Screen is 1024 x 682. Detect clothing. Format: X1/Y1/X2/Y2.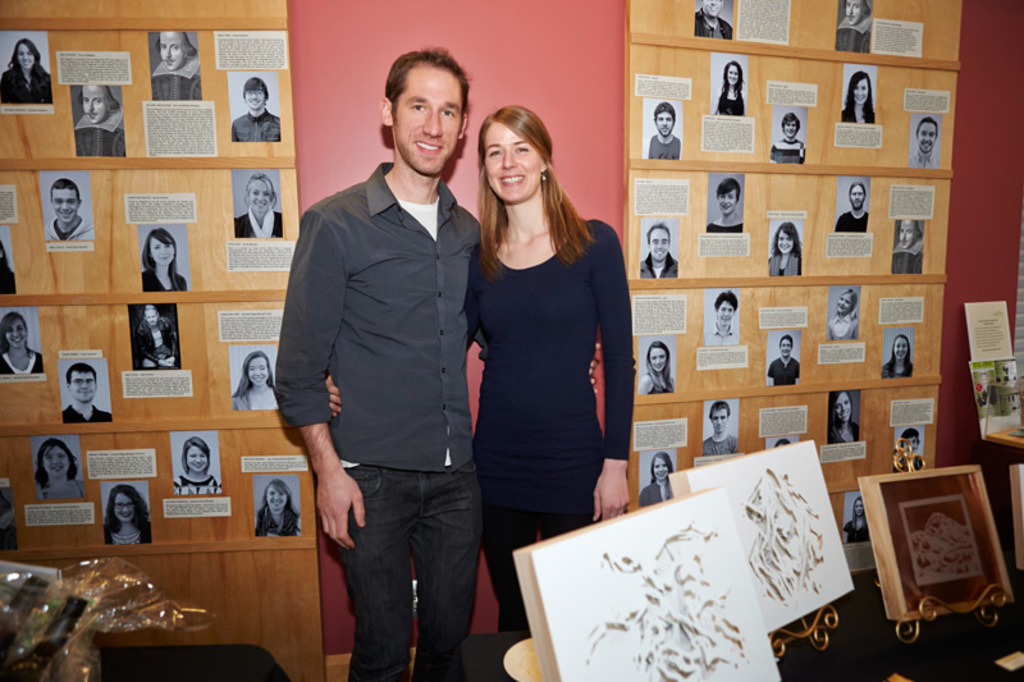
63/400/108/422.
